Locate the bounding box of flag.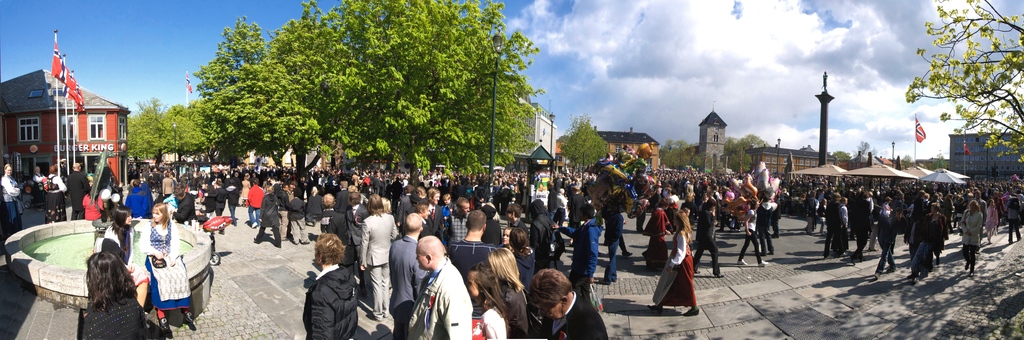
Bounding box: x1=181 y1=69 x2=192 y2=95.
